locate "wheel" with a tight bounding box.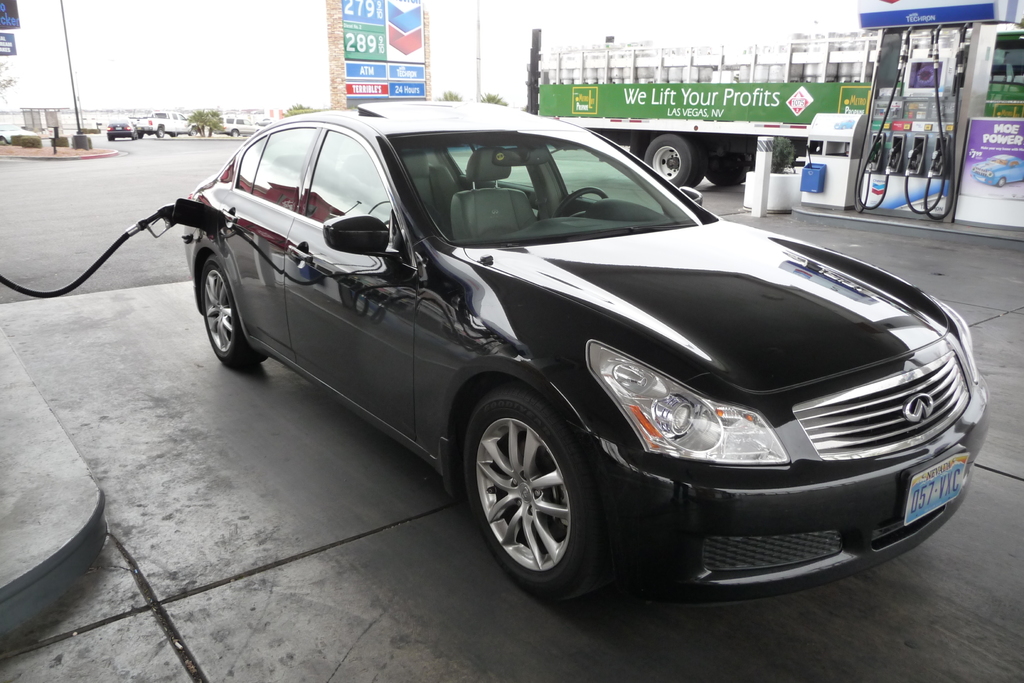
[551,185,606,218].
